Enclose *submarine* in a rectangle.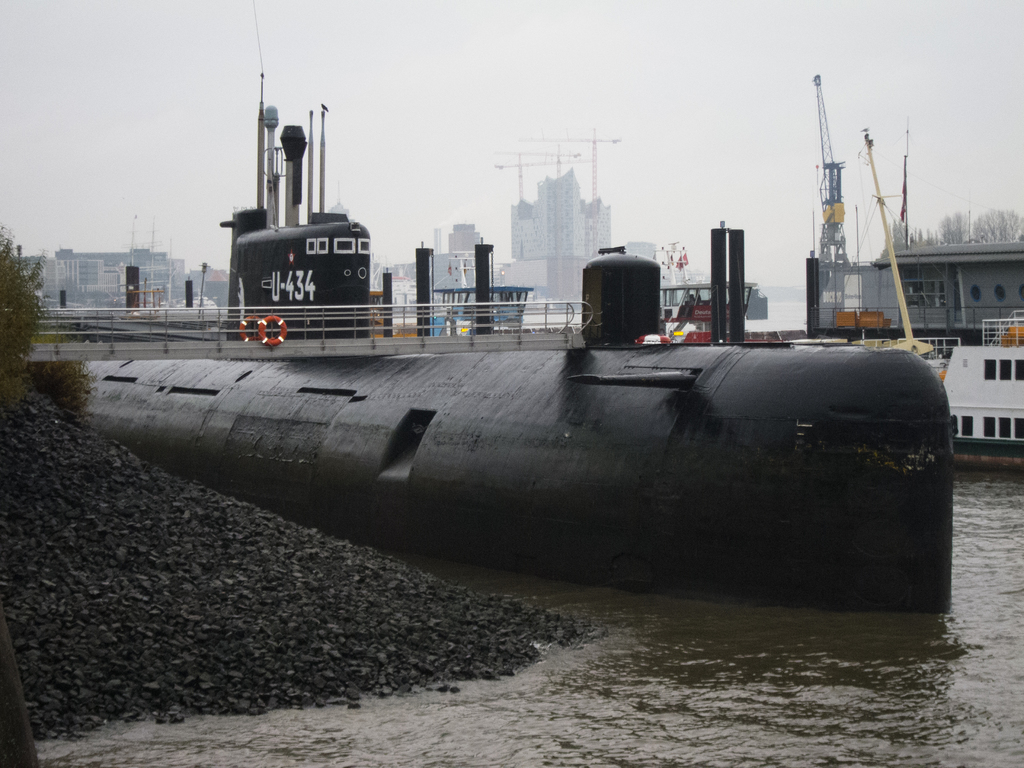
<box>81,0,953,611</box>.
